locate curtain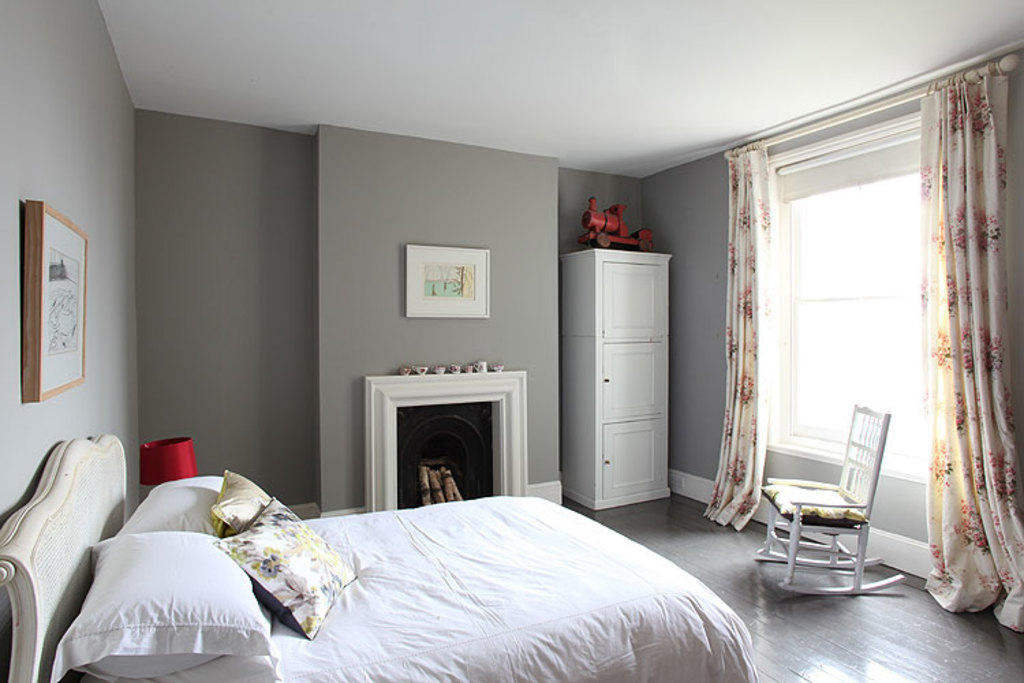
x1=698 y1=146 x2=767 y2=535
